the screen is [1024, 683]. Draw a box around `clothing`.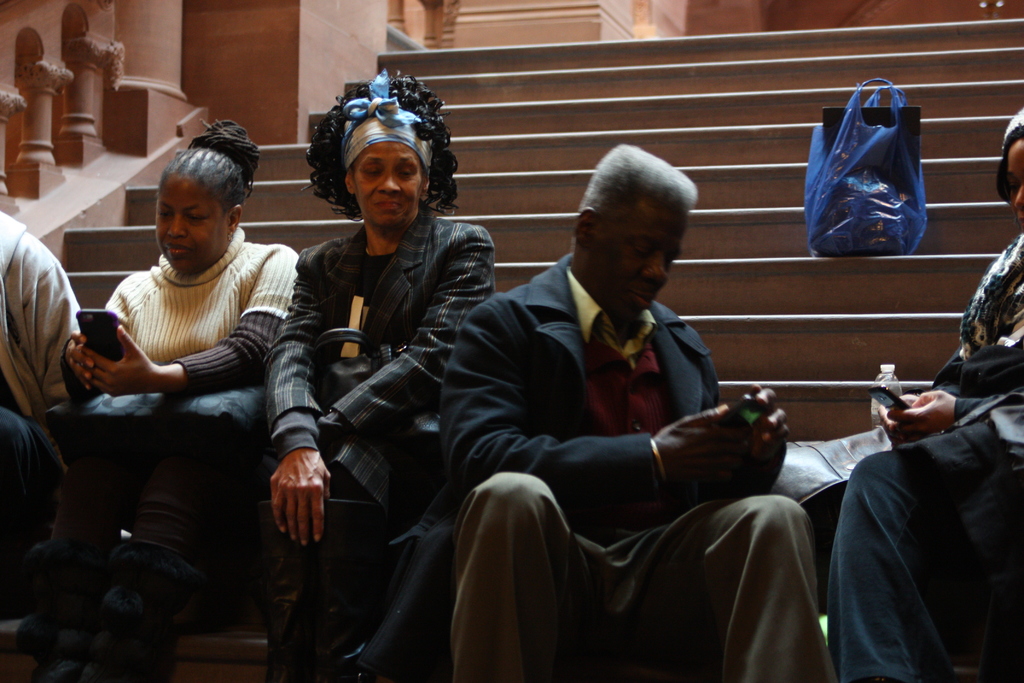
x1=440 y1=255 x2=723 y2=500.
